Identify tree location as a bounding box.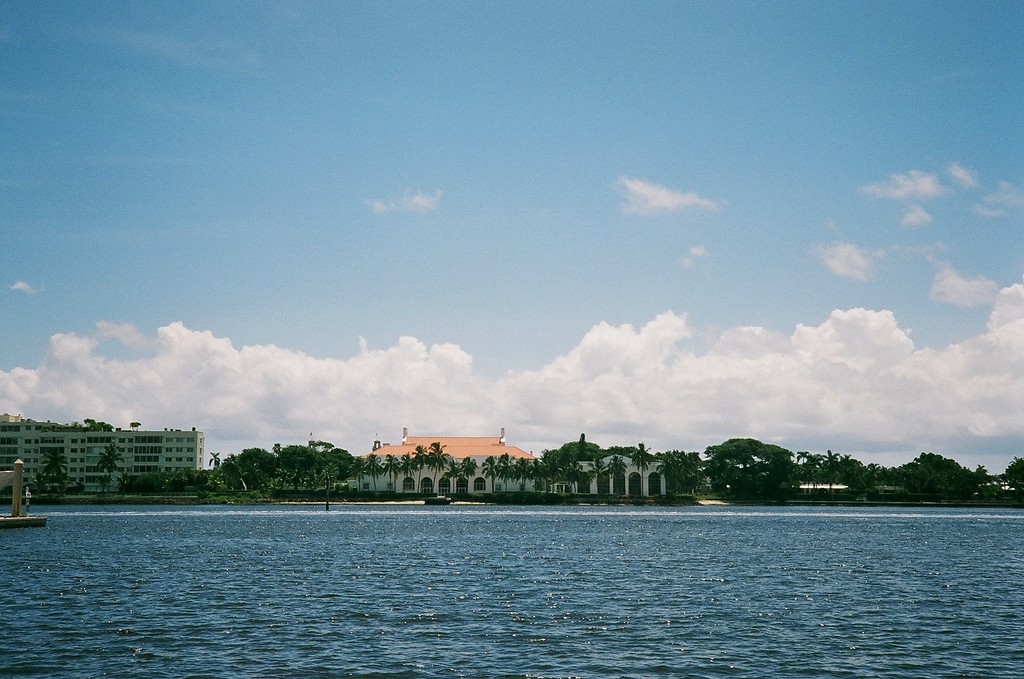
(44, 443, 72, 499).
